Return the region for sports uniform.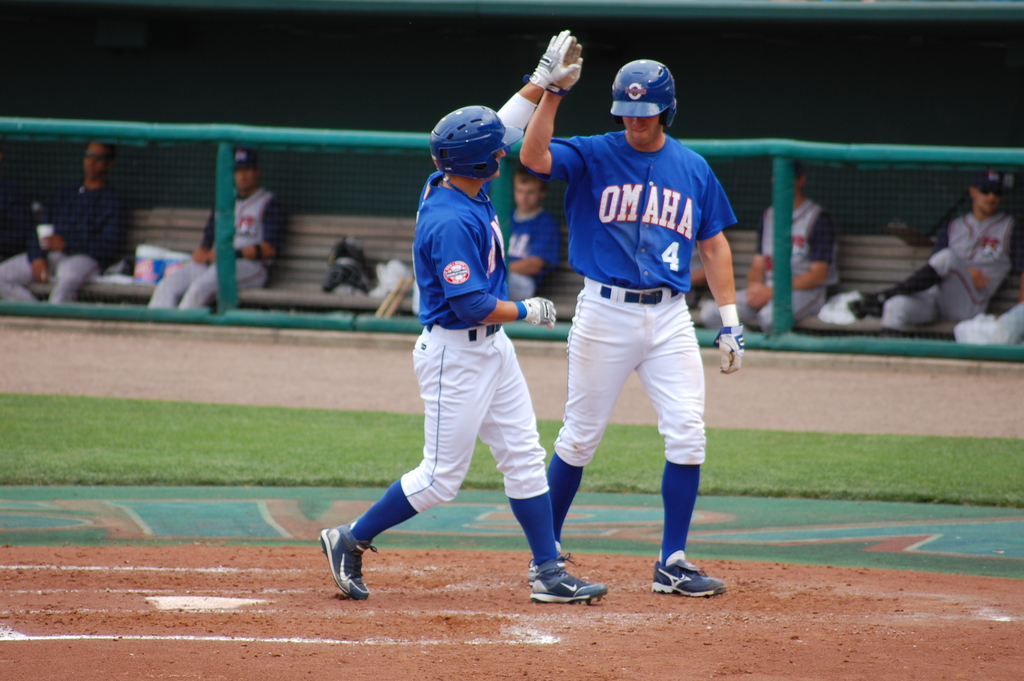
(x1=529, y1=113, x2=734, y2=565).
